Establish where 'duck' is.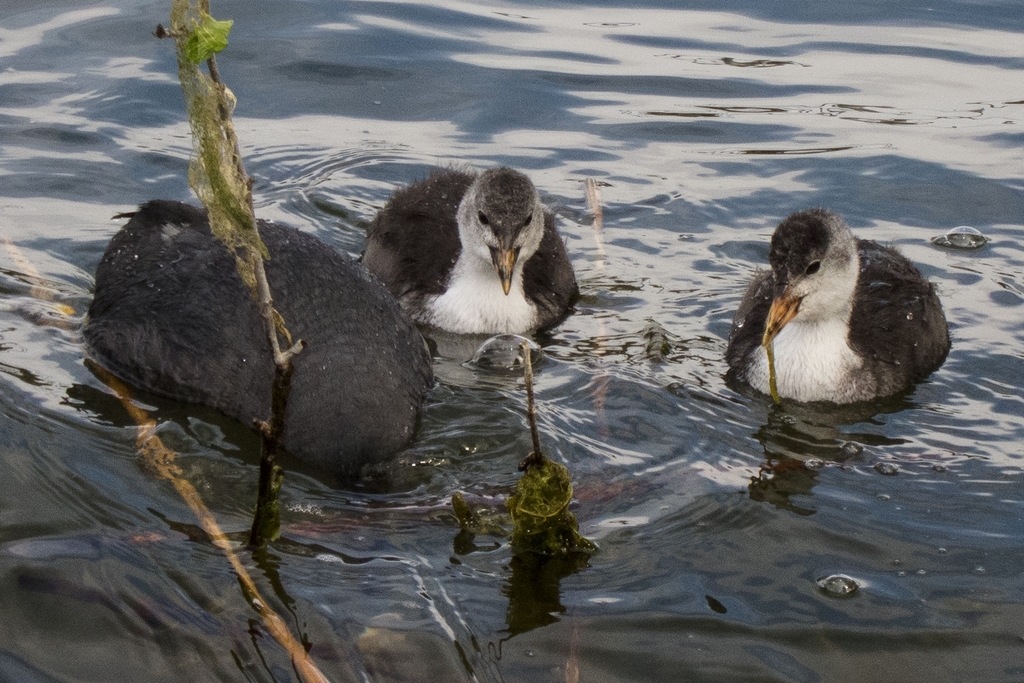
Established at {"left": 744, "top": 200, "right": 963, "bottom": 413}.
